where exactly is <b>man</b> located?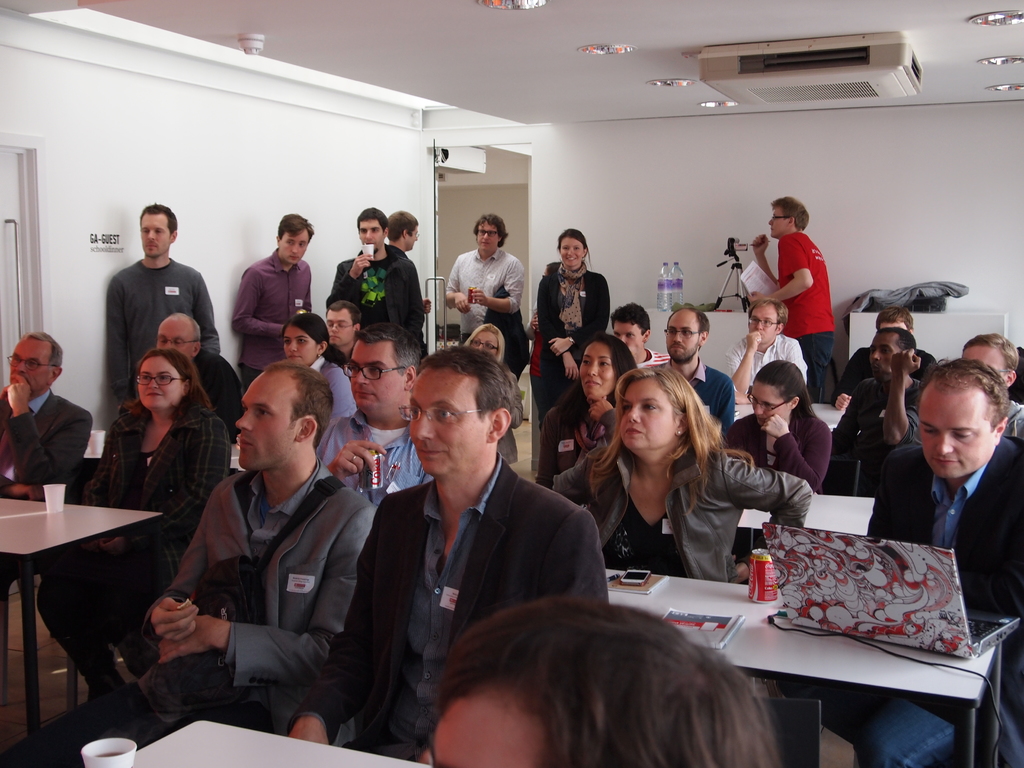
Its bounding box is region(131, 314, 244, 445).
